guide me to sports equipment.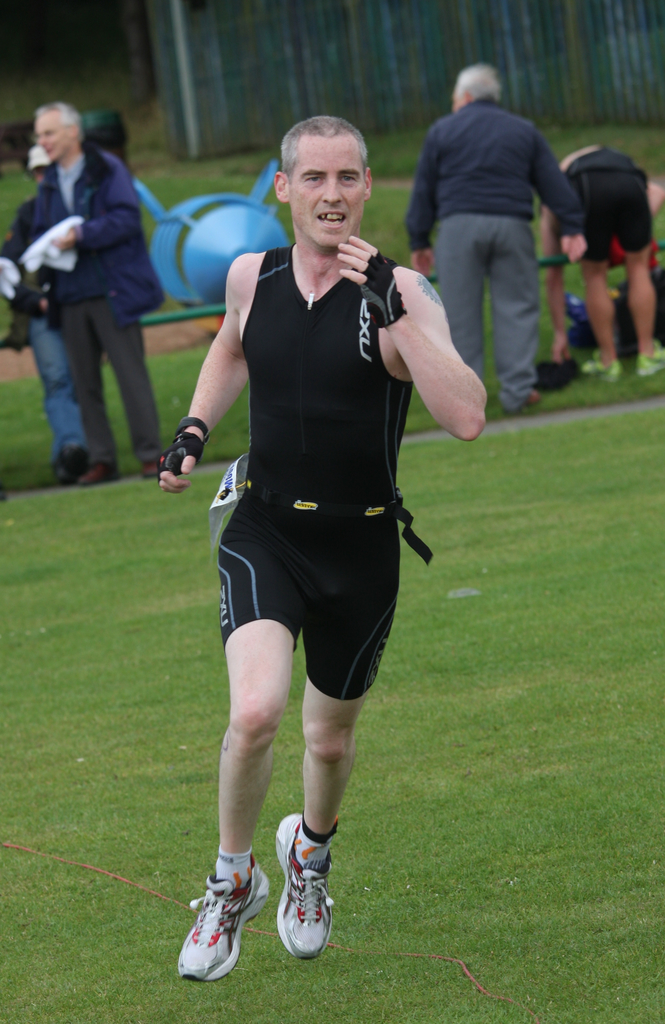
Guidance: [168, 850, 267, 982].
